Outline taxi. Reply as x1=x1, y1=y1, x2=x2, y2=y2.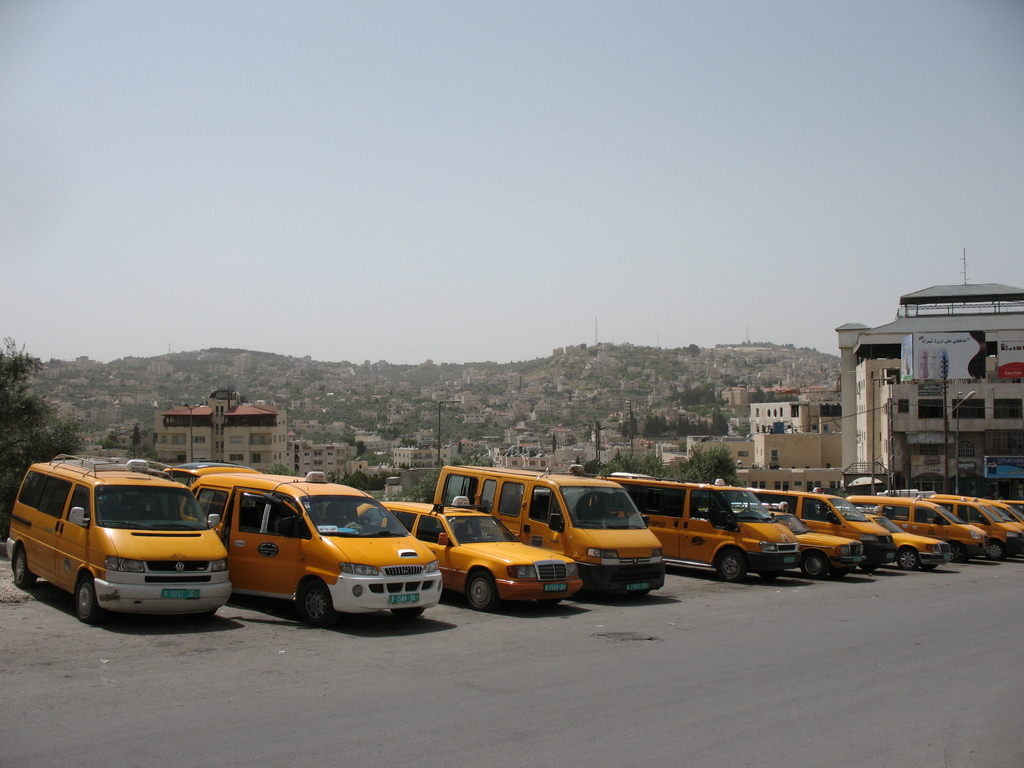
x1=354, y1=497, x2=586, y2=614.
